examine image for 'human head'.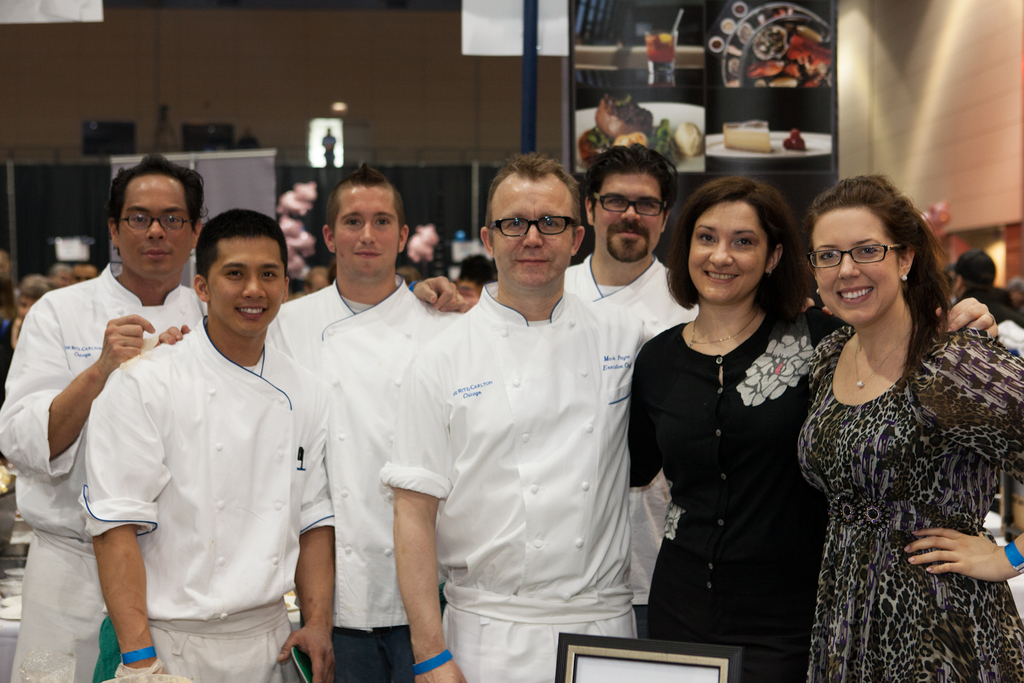
Examination result: locate(955, 250, 997, 299).
